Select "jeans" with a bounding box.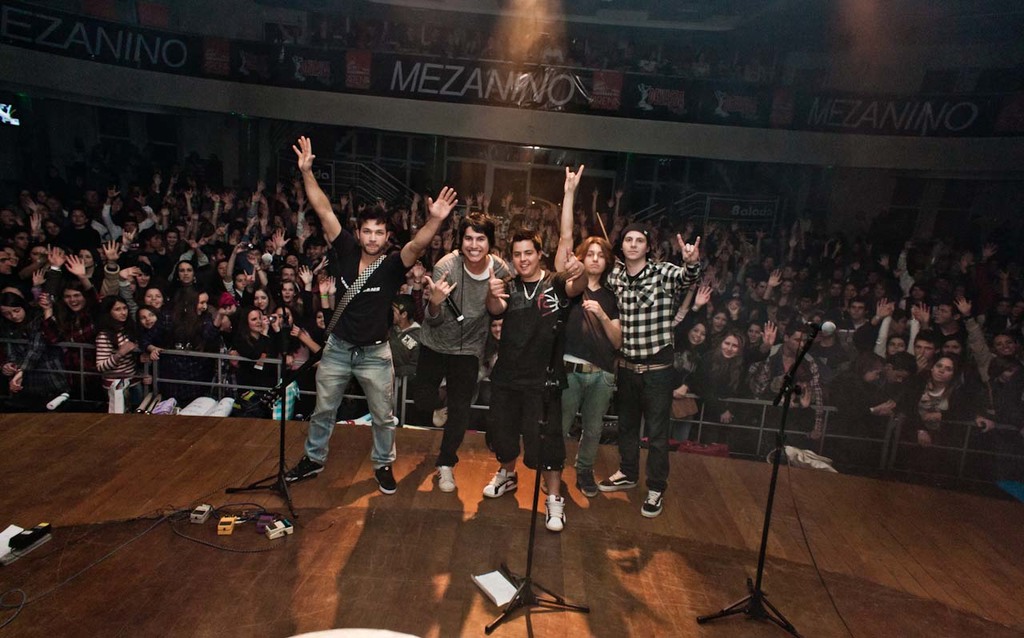
box(304, 339, 399, 492).
